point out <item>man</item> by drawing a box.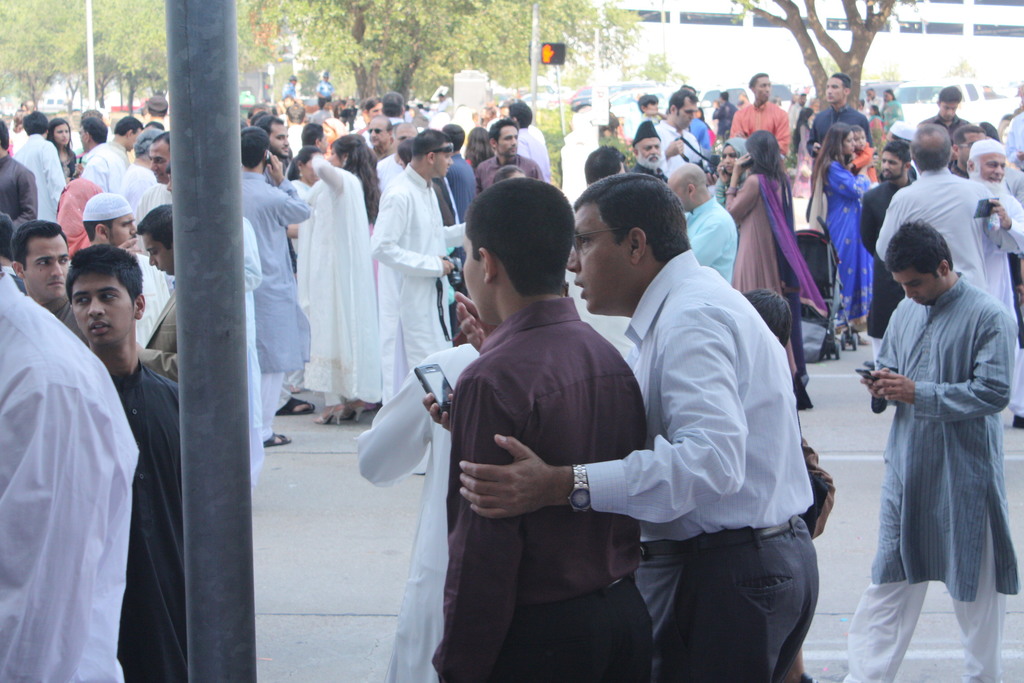
(x1=353, y1=99, x2=371, y2=130).
